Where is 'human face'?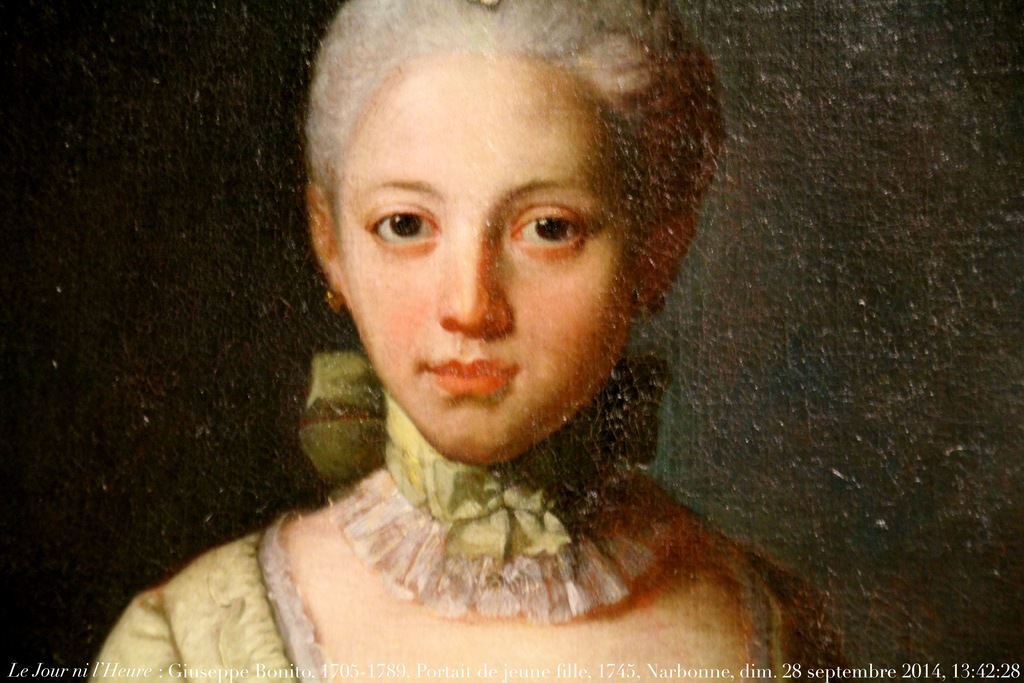
select_region(332, 54, 647, 462).
